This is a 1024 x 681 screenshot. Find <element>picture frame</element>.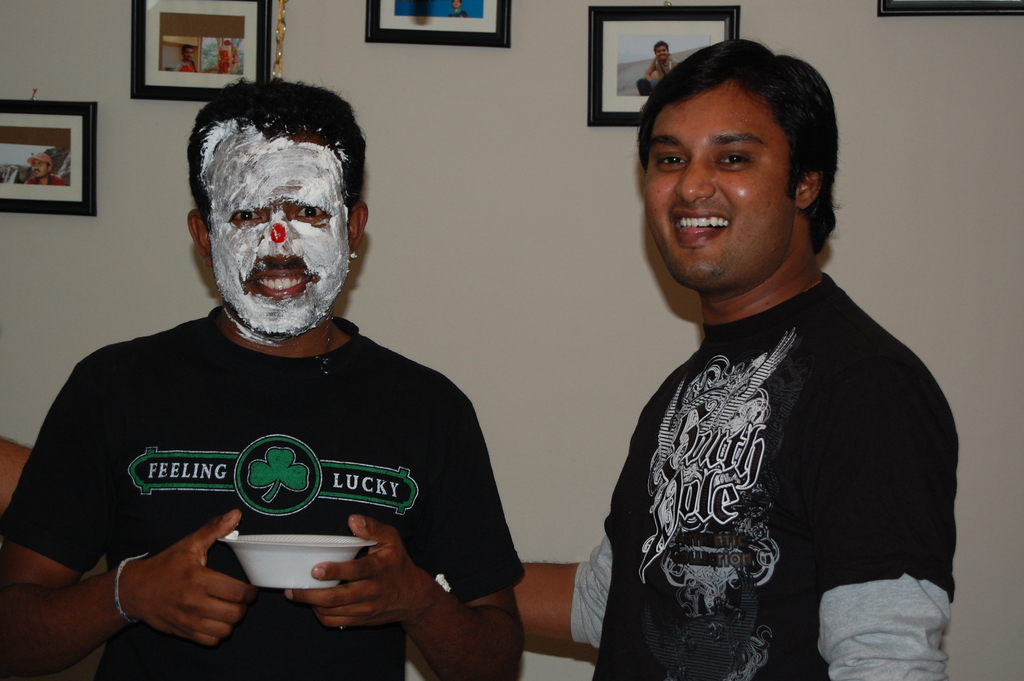
Bounding box: left=0, top=94, right=99, bottom=218.
